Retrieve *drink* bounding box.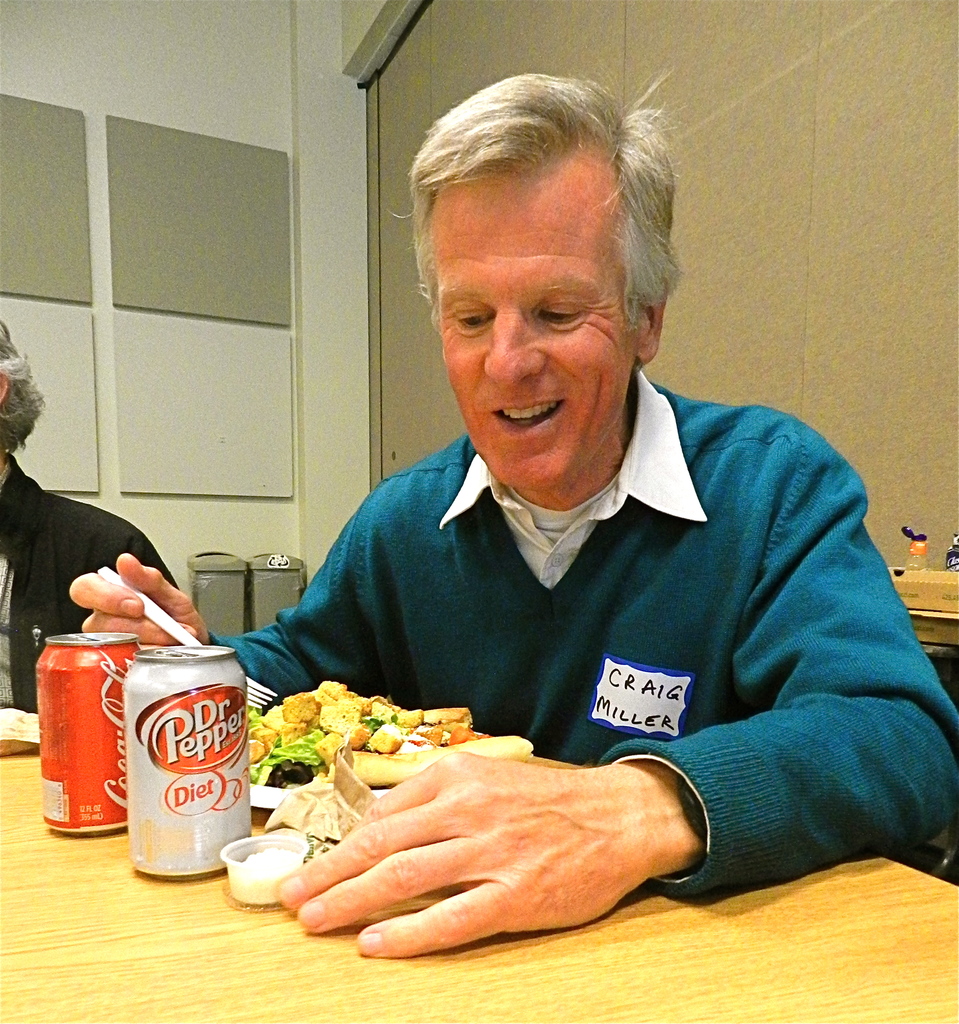
Bounding box: (left=100, top=608, right=237, bottom=858).
